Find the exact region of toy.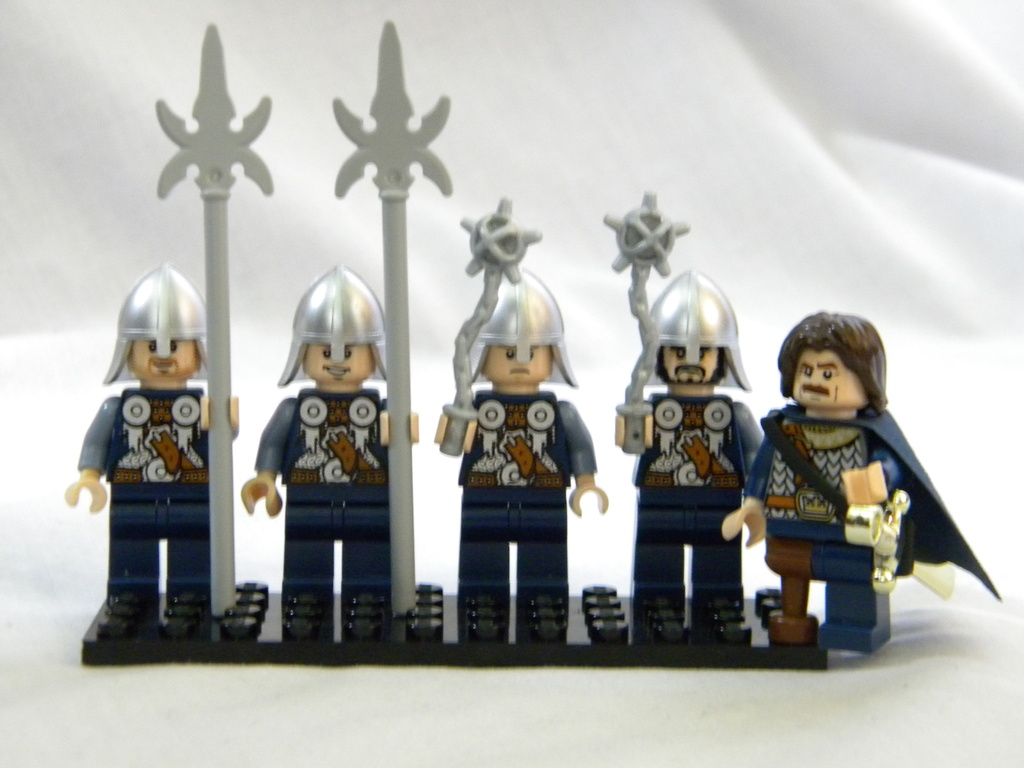
Exact region: 154,22,277,616.
